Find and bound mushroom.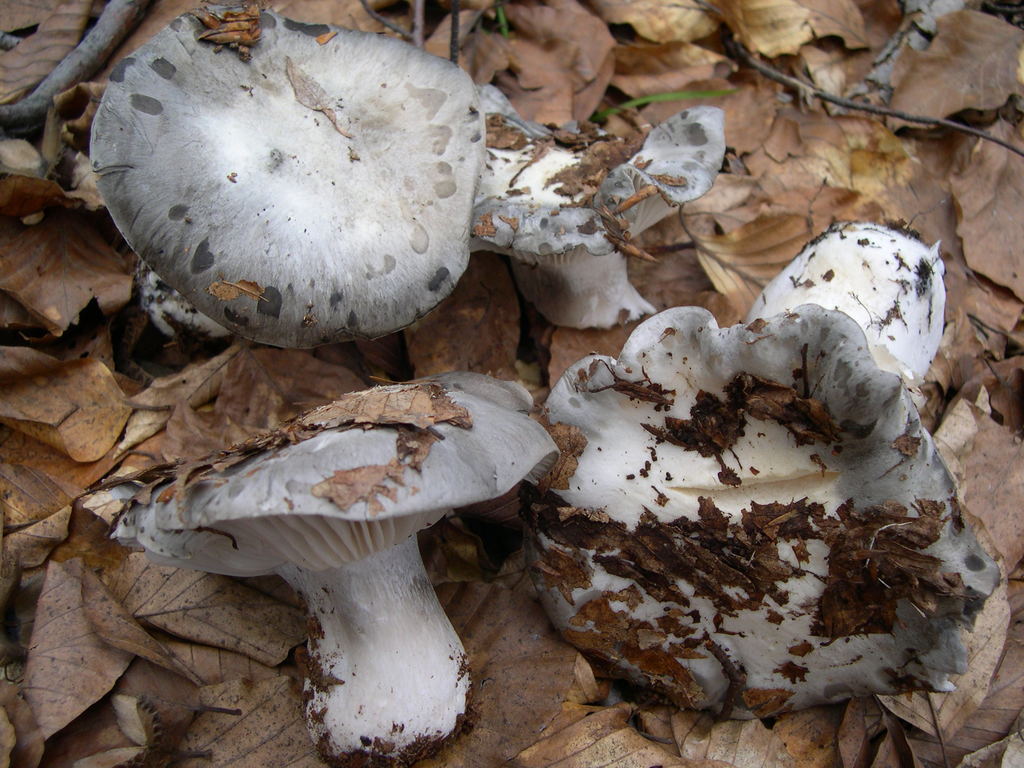
Bound: (80,372,567,763).
